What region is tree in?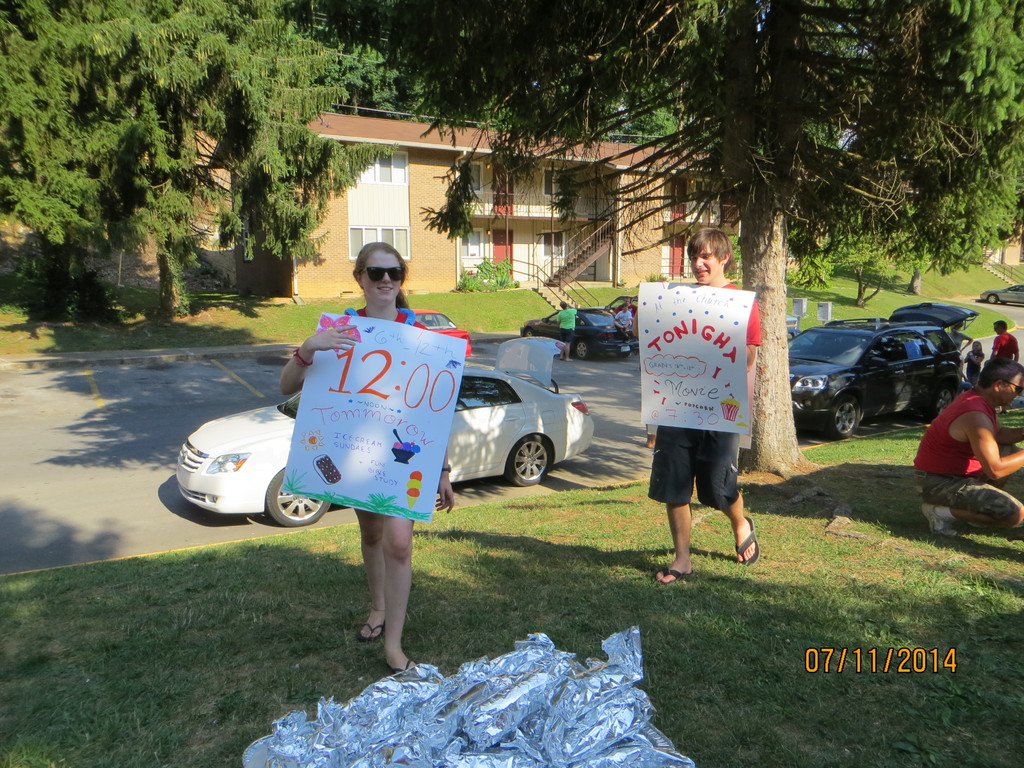
rect(0, 0, 388, 316).
